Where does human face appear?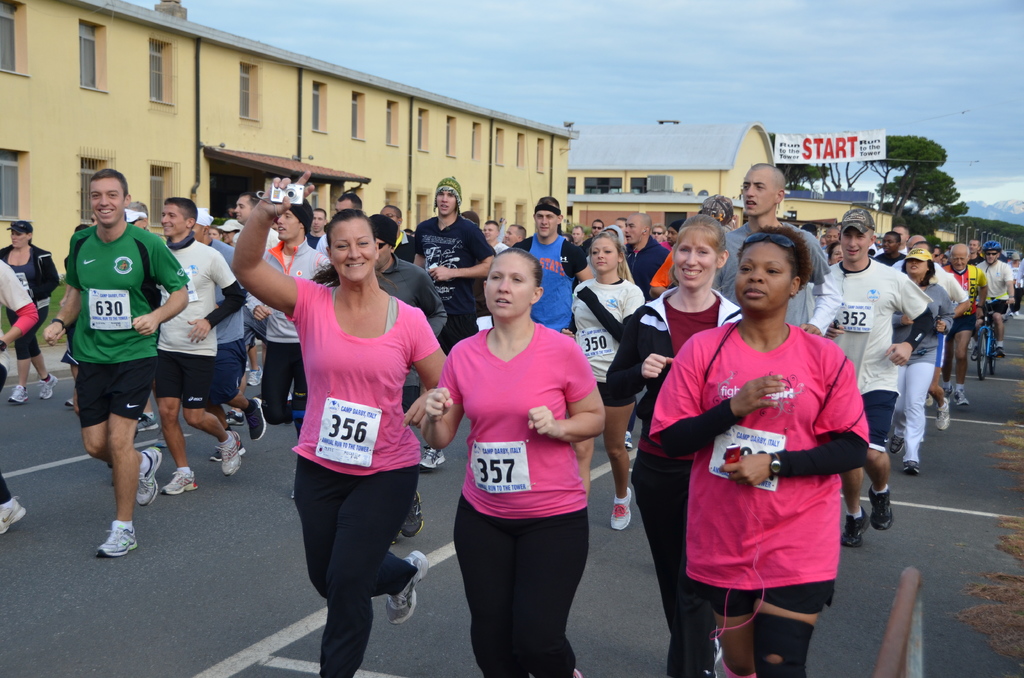
Appears at bbox(504, 225, 516, 244).
